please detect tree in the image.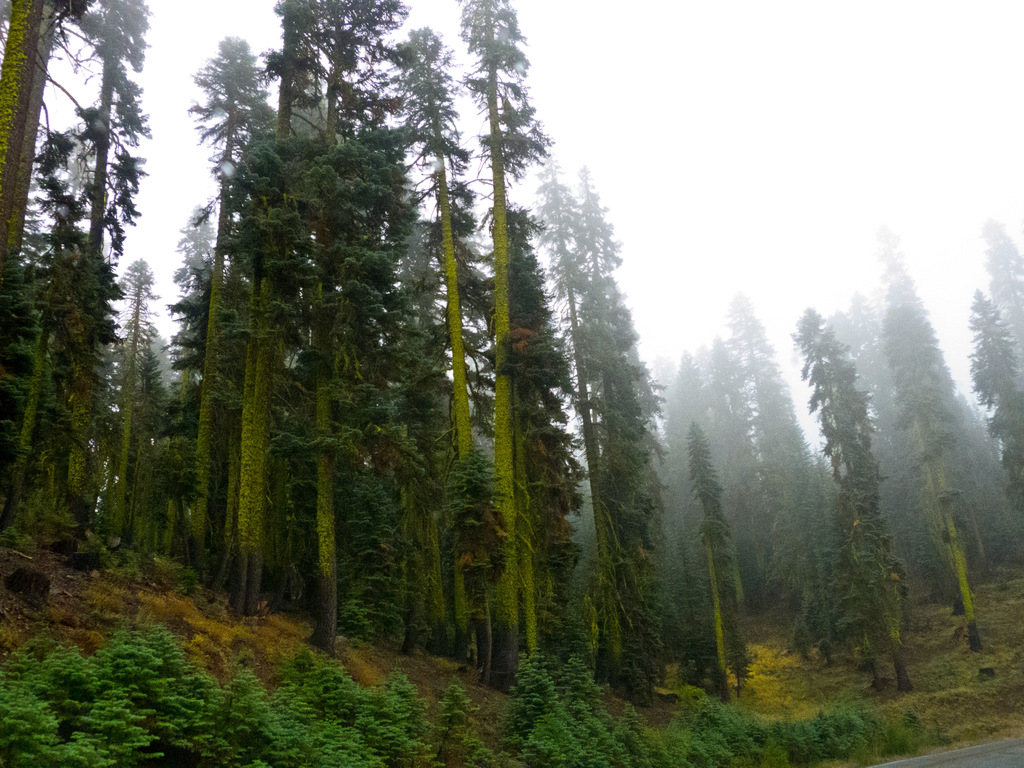
259, 0, 434, 647.
